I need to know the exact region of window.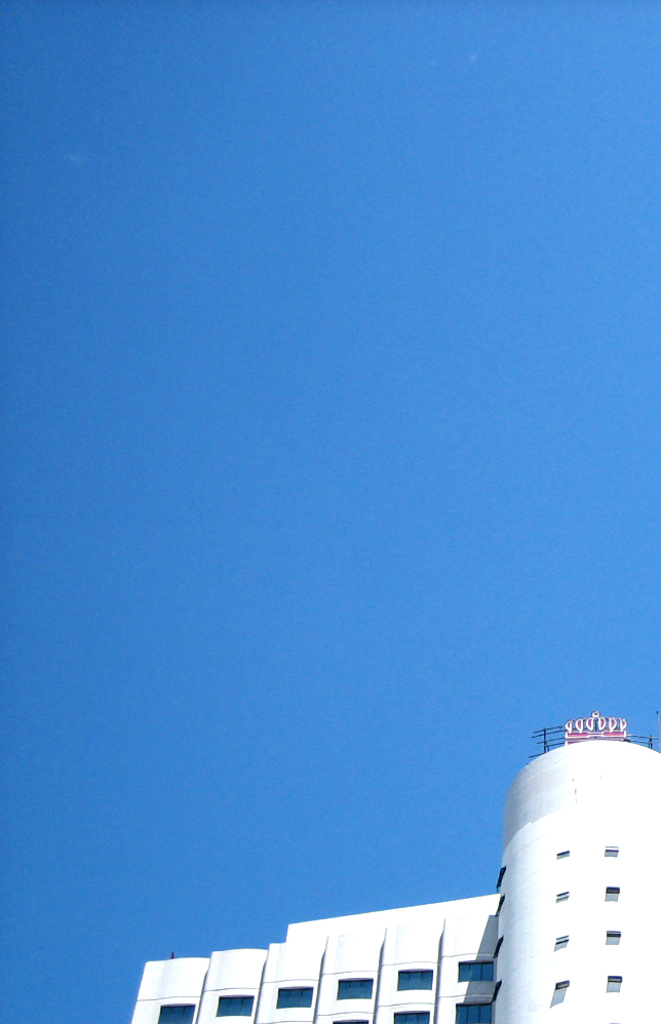
Region: (450, 951, 497, 987).
